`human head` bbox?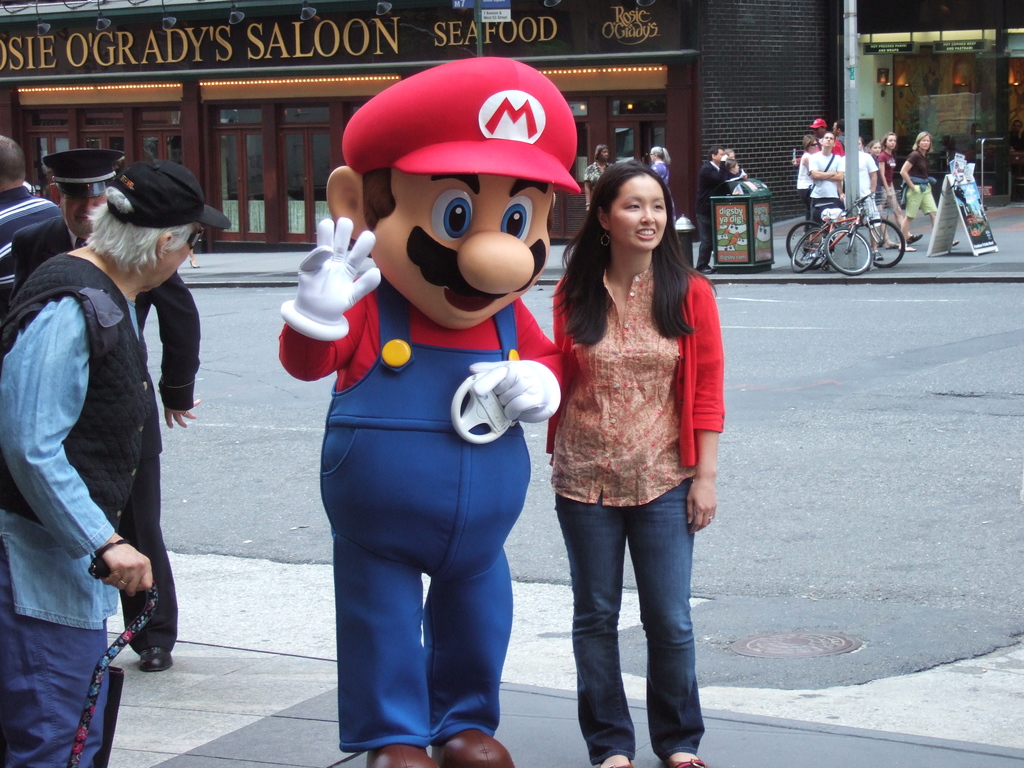
[804, 132, 819, 151]
